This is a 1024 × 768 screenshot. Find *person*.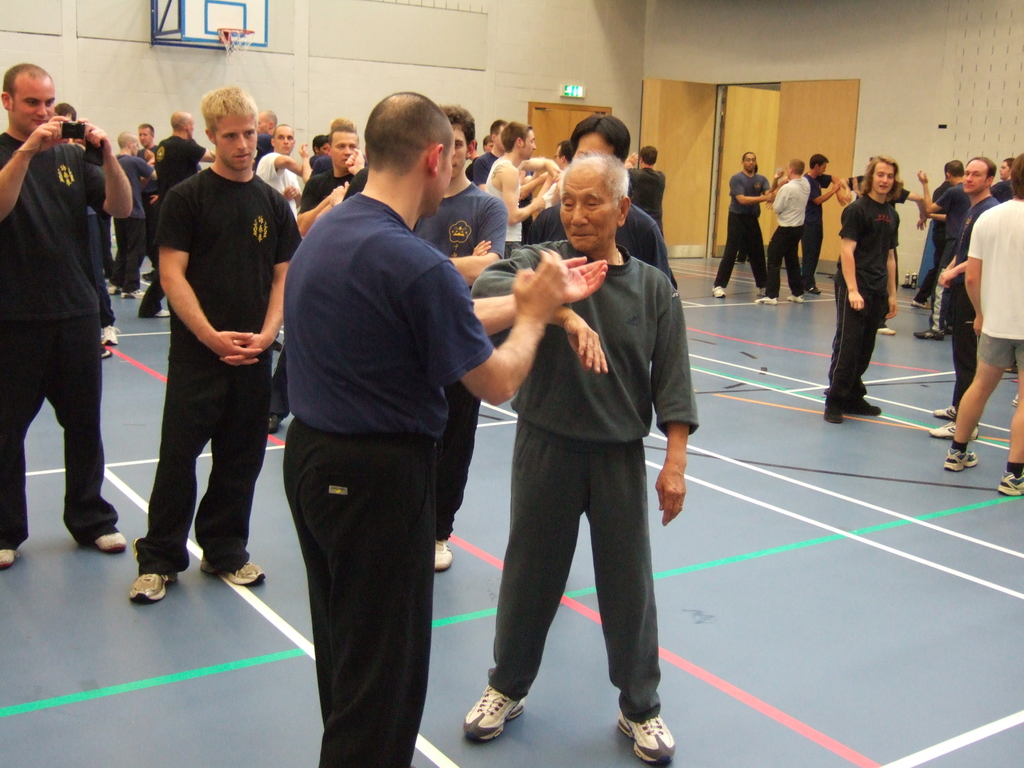
Bounding box: (left=142, top=108, right=216, bottom=200).
